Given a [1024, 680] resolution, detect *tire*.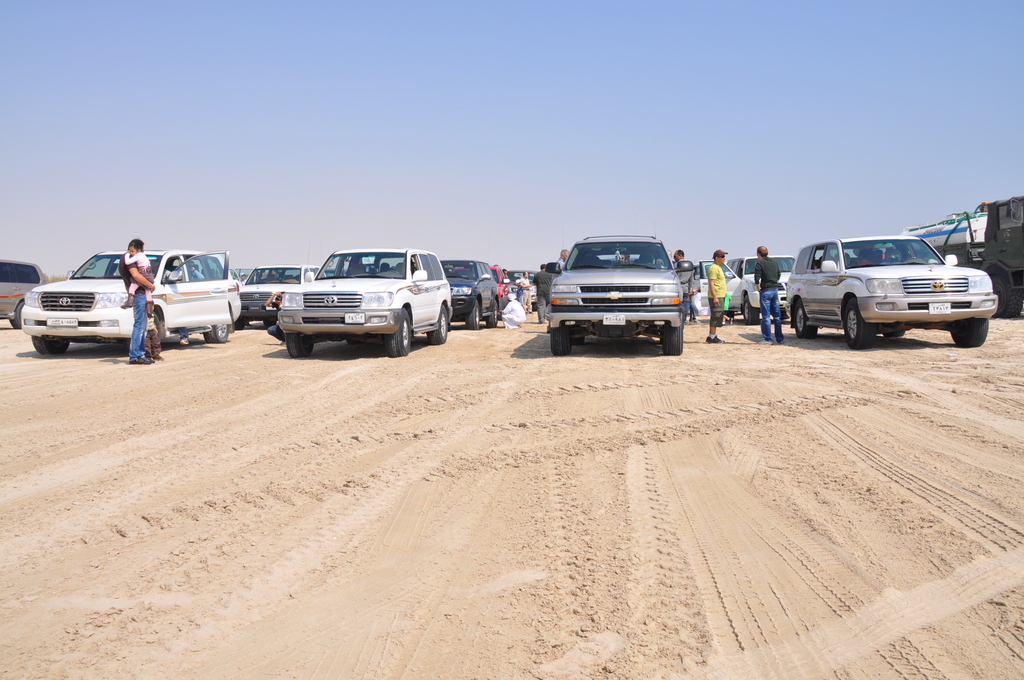
left=663, top=321, right=684, bottom=359.
